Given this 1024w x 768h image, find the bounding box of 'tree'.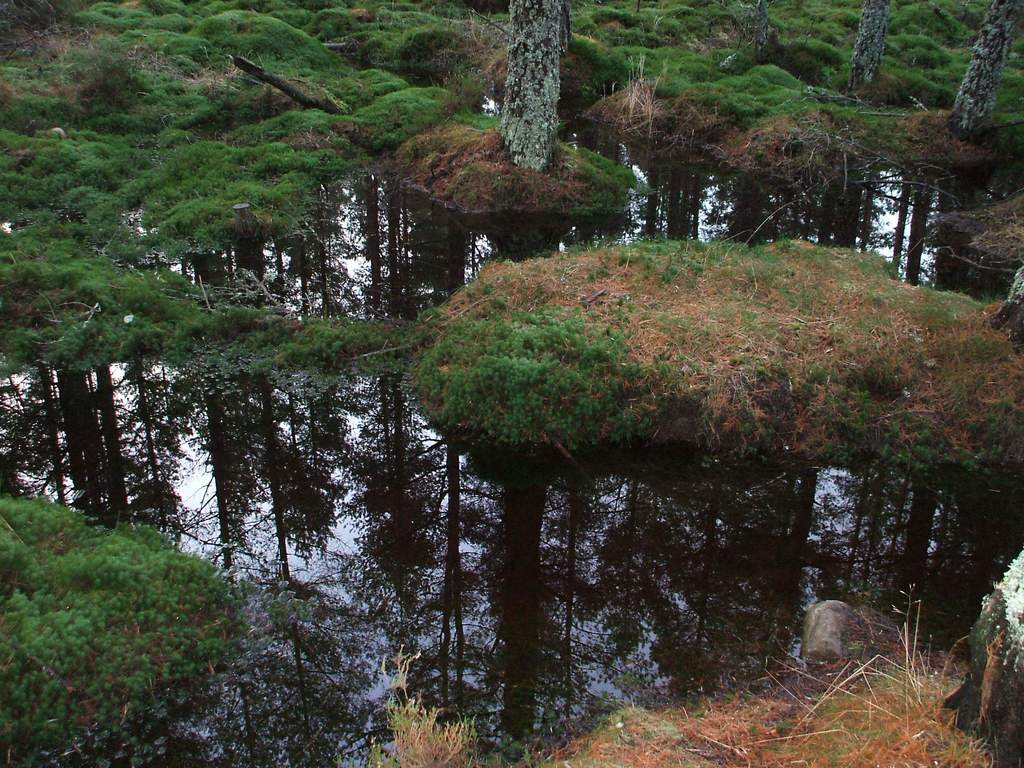
locate(504, 0, 568, 172).
